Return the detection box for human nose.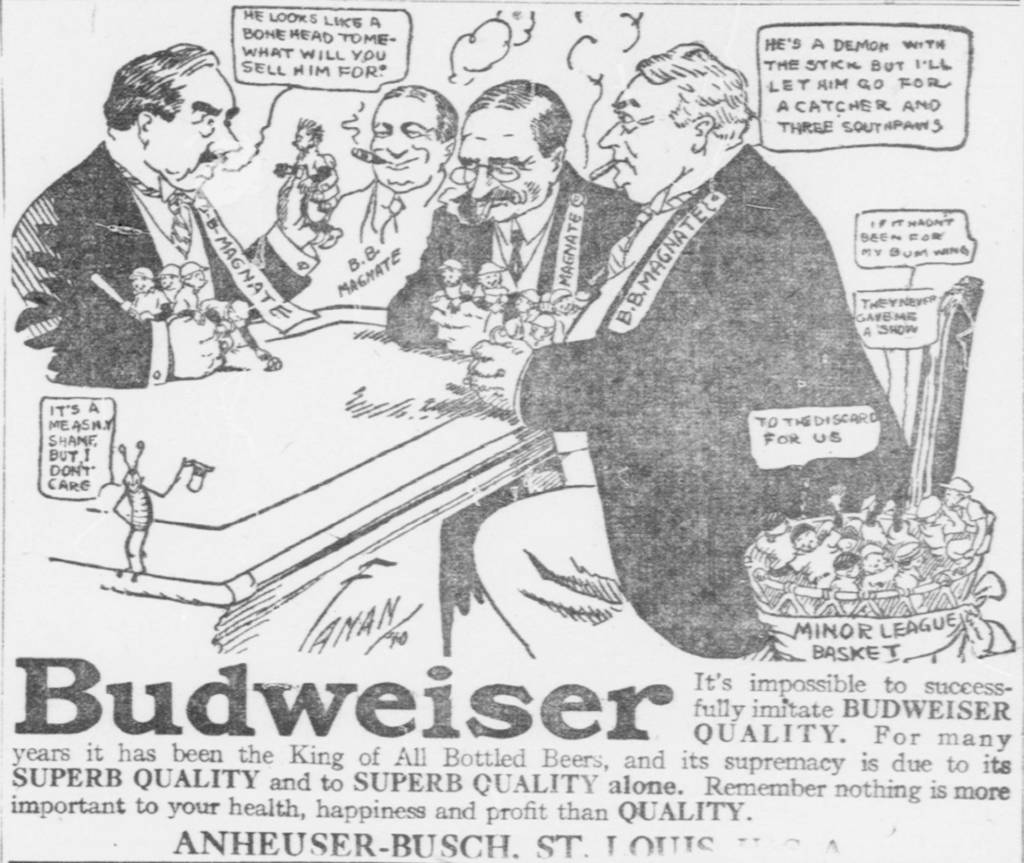
locate(209, 117, 241, 152).
